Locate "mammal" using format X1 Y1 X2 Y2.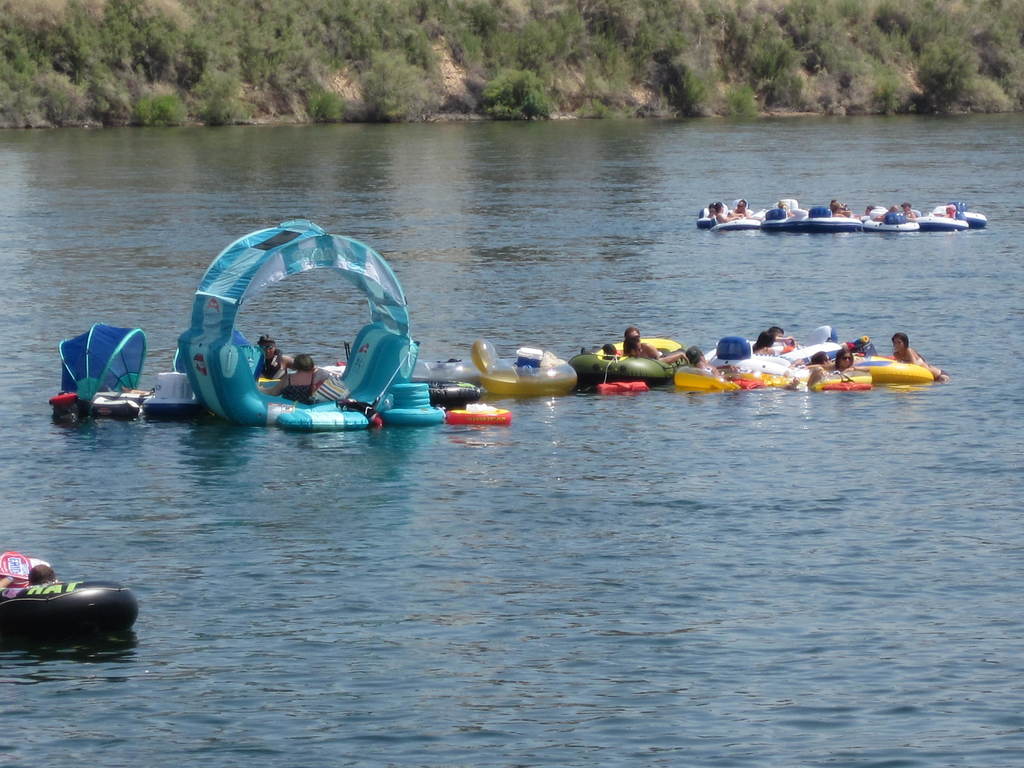
735 200 758 217.
